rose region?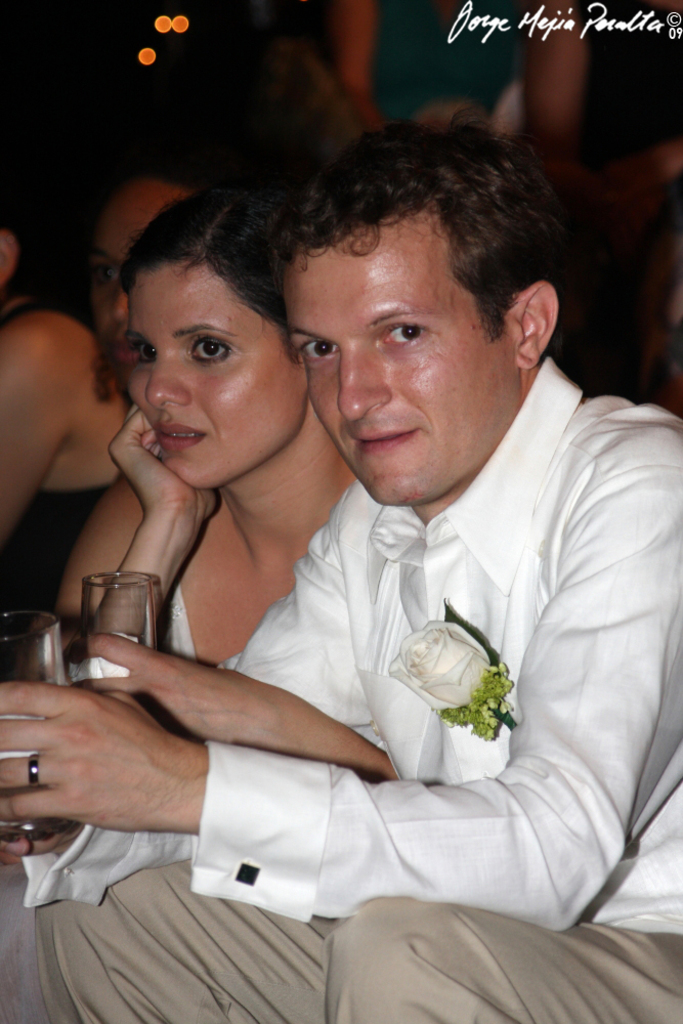
select_region(388, 618, 493, 709)
